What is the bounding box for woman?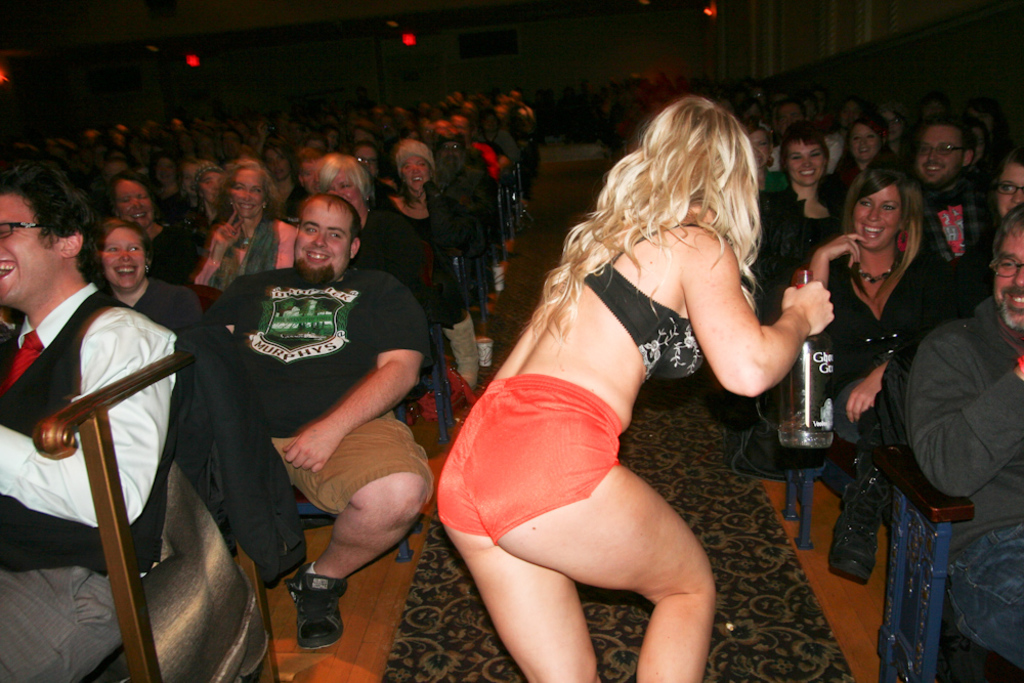
Rect(87, 213, 202, 337).
